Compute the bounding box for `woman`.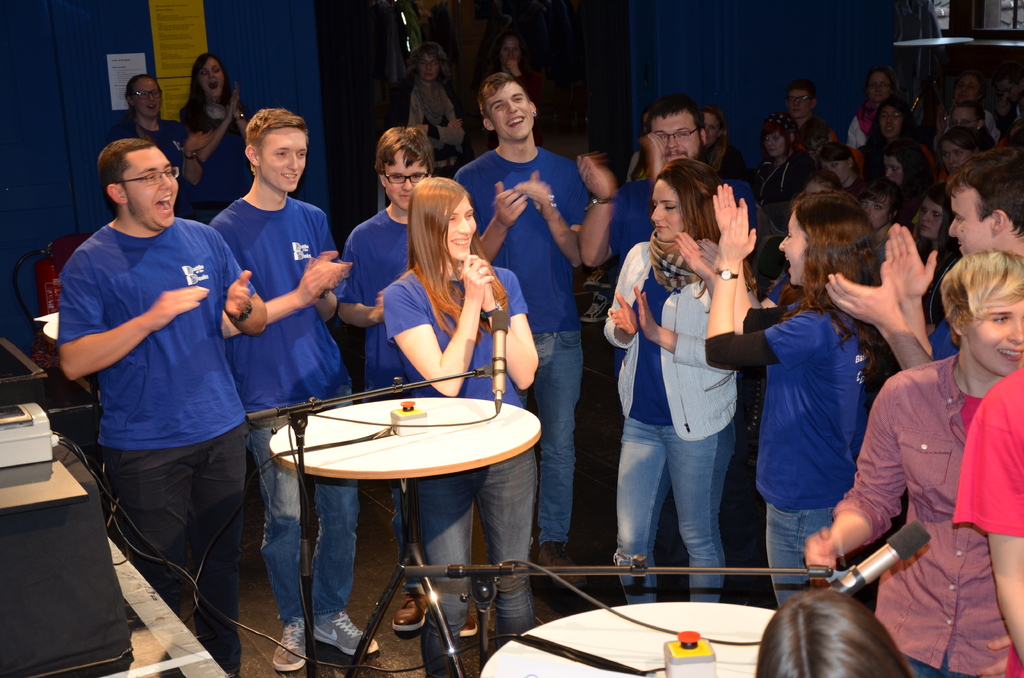
[x1=605, y1=152, x2=753, y2=605].
